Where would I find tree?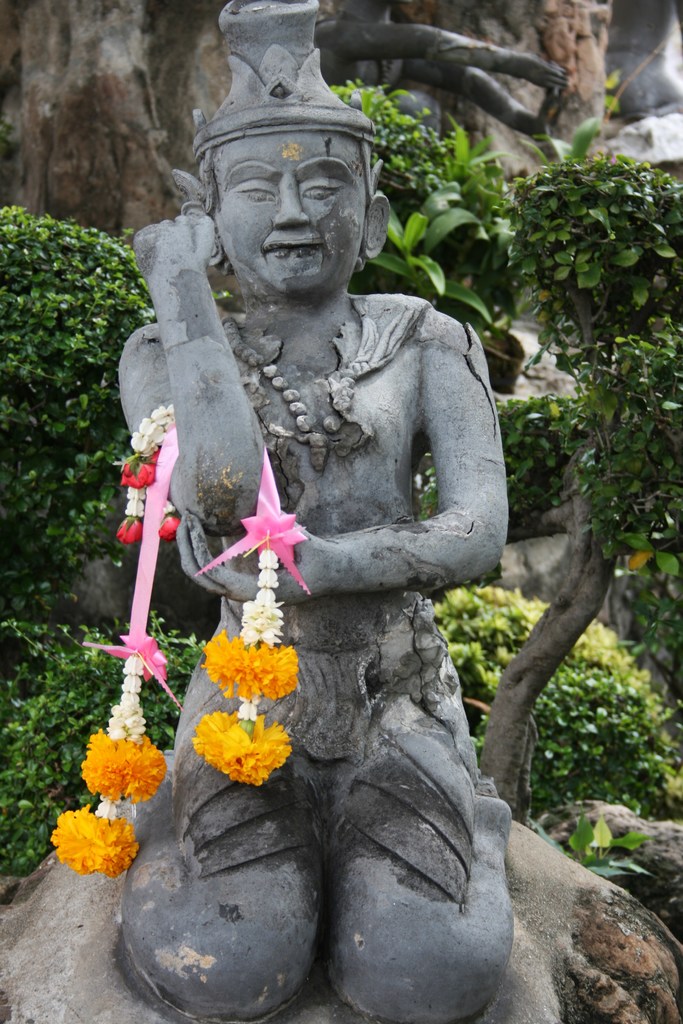
At {"x1": 477, "y1": 157, "x2": 682, "y2": 816}.
